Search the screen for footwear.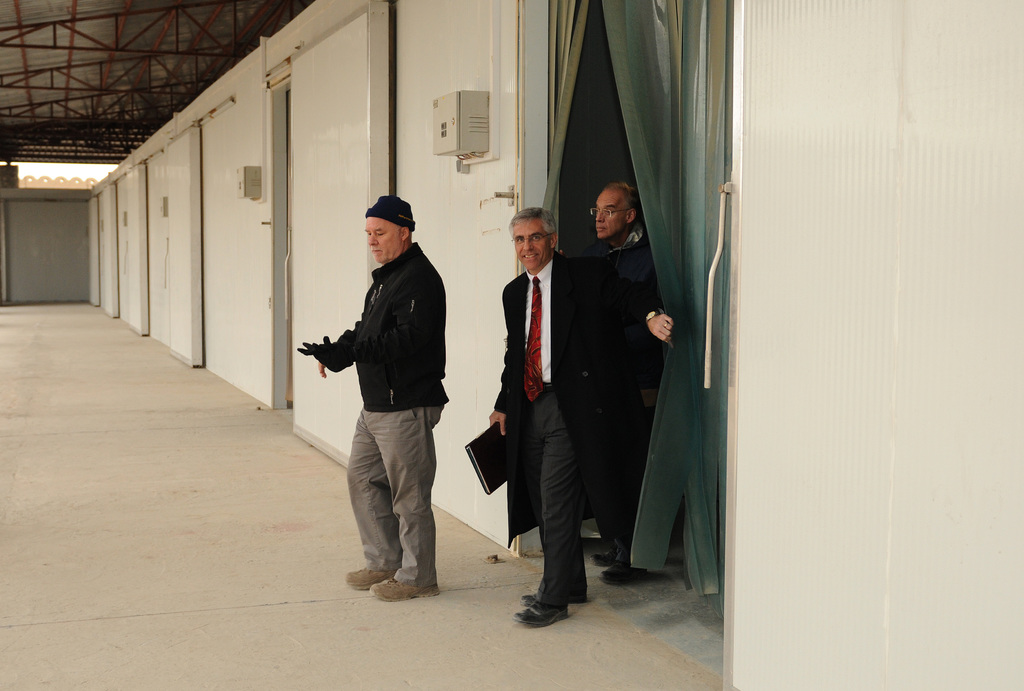
Found at pyautogui.locateOnScreen(598, 560, 646, 584).
